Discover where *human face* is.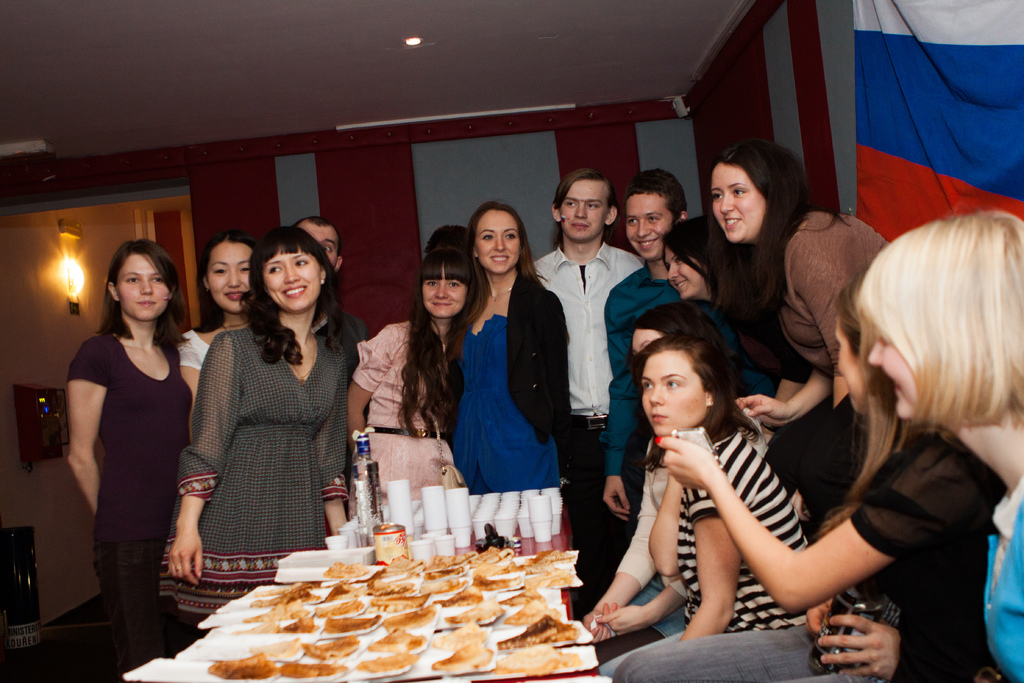
Discovered at region(835, 315, 863, 415).
